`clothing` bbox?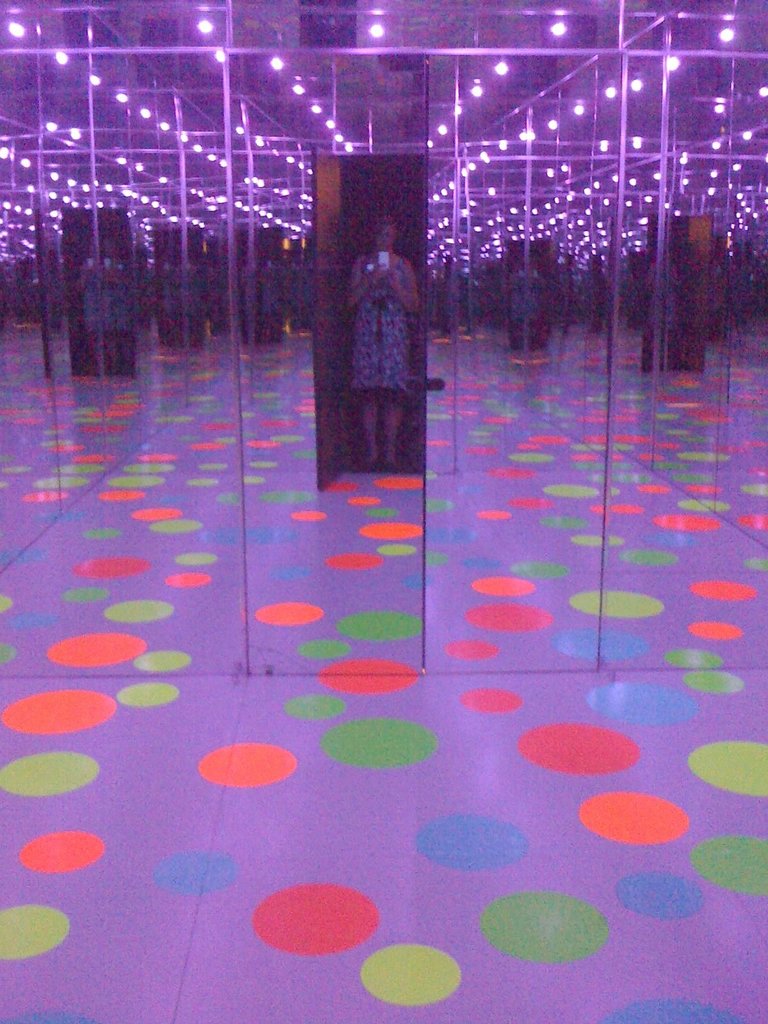
350, 248, 422, 399
